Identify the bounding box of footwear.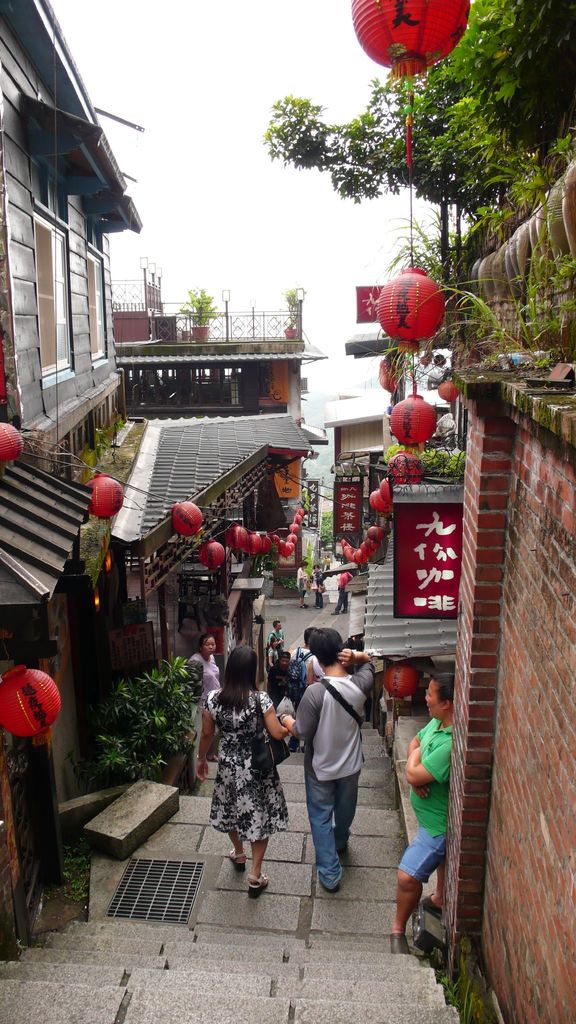
<box>302,605,305,607</box>.
